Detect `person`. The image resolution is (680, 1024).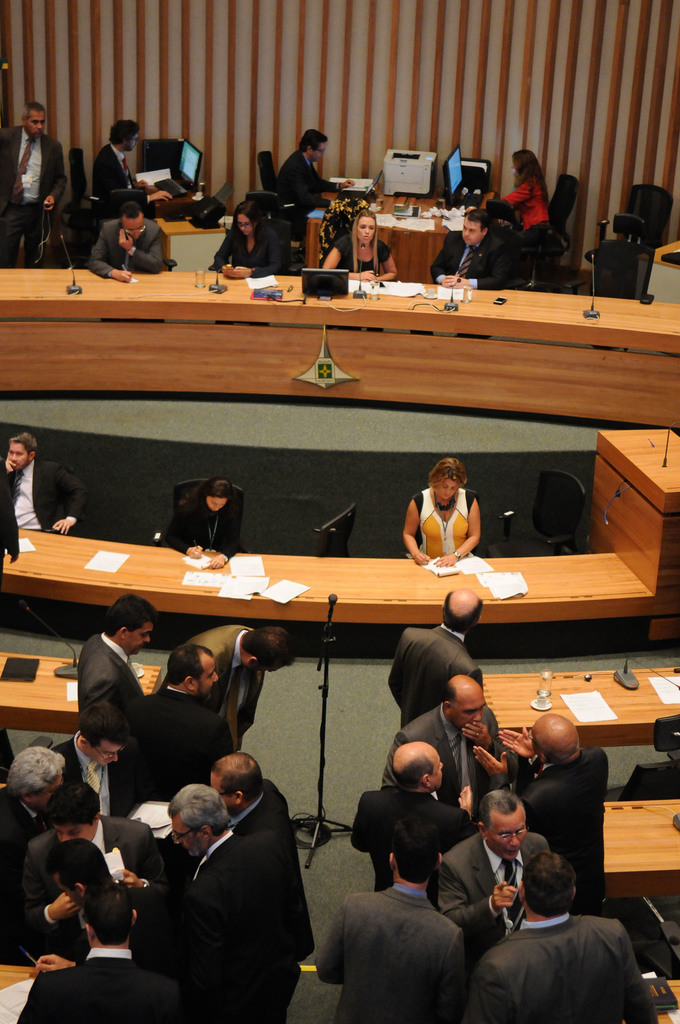
crop(164, 477, 243, 568).
